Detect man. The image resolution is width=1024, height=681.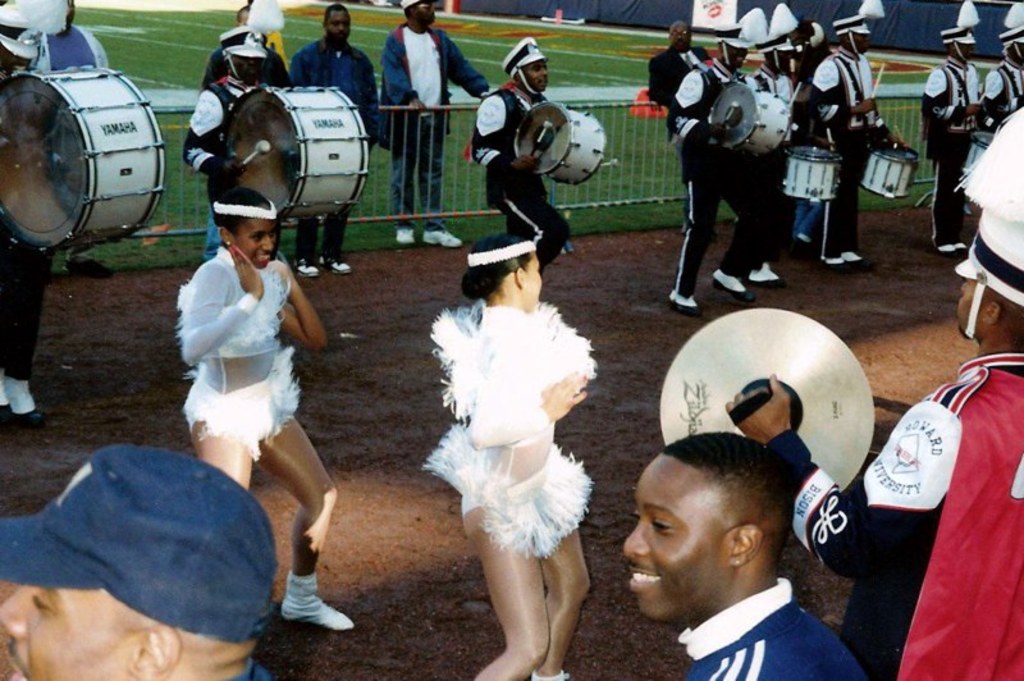
bbox(668, 32, 756, 311).
